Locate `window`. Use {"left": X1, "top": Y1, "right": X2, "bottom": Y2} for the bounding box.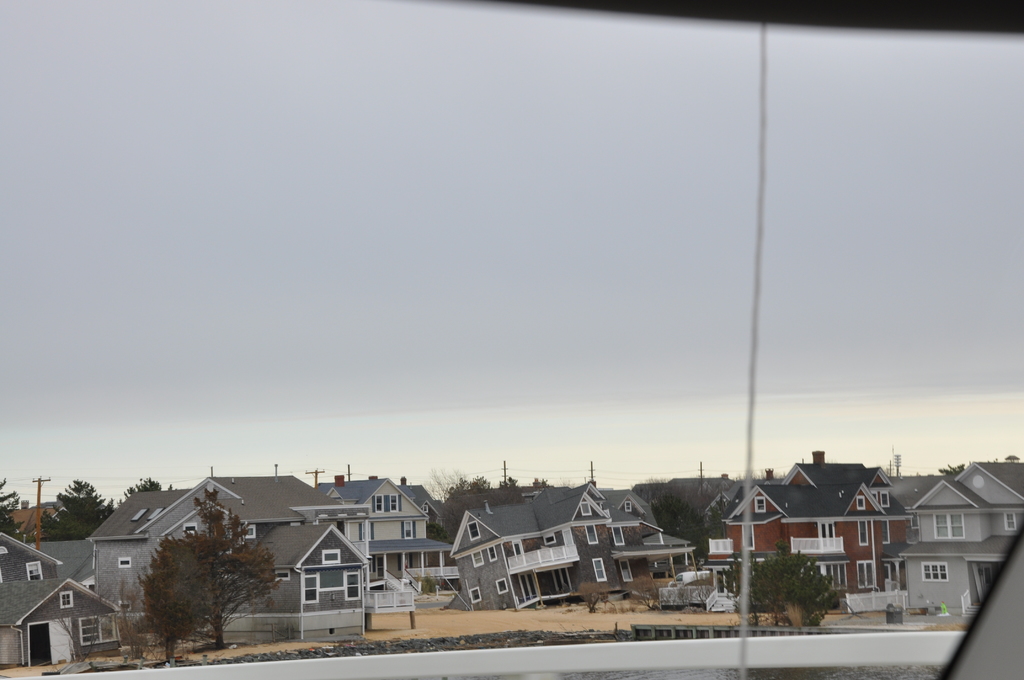
{"left": 753, "top": 494, "right": 764, "bottom": 514}.
